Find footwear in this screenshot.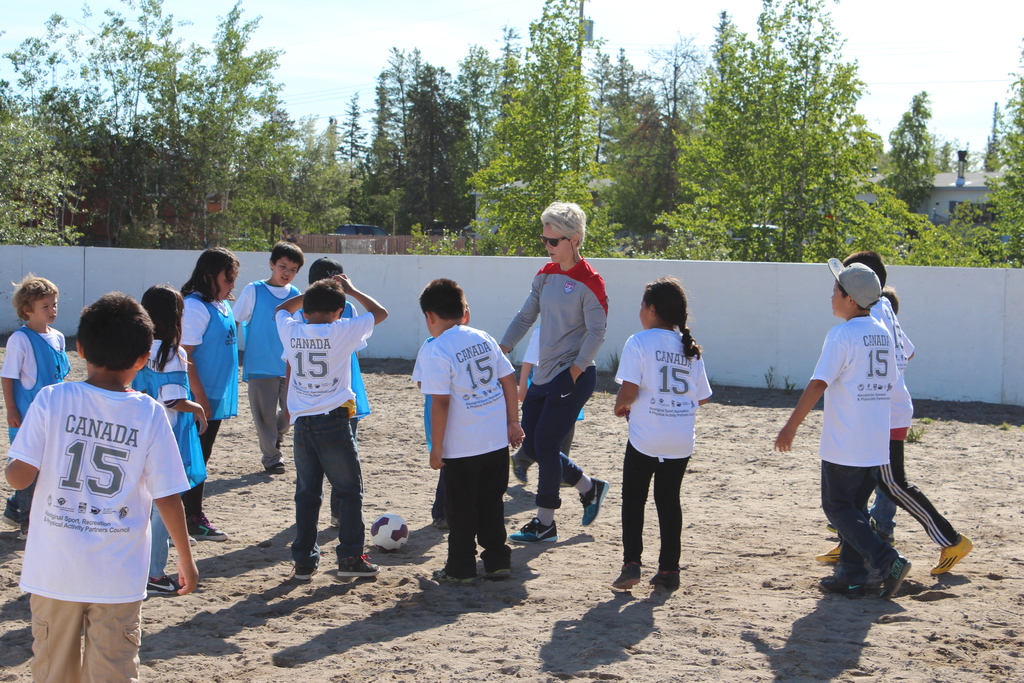
The bounding box for footwear is (left=932, top=531, right=972, bottom=573).
